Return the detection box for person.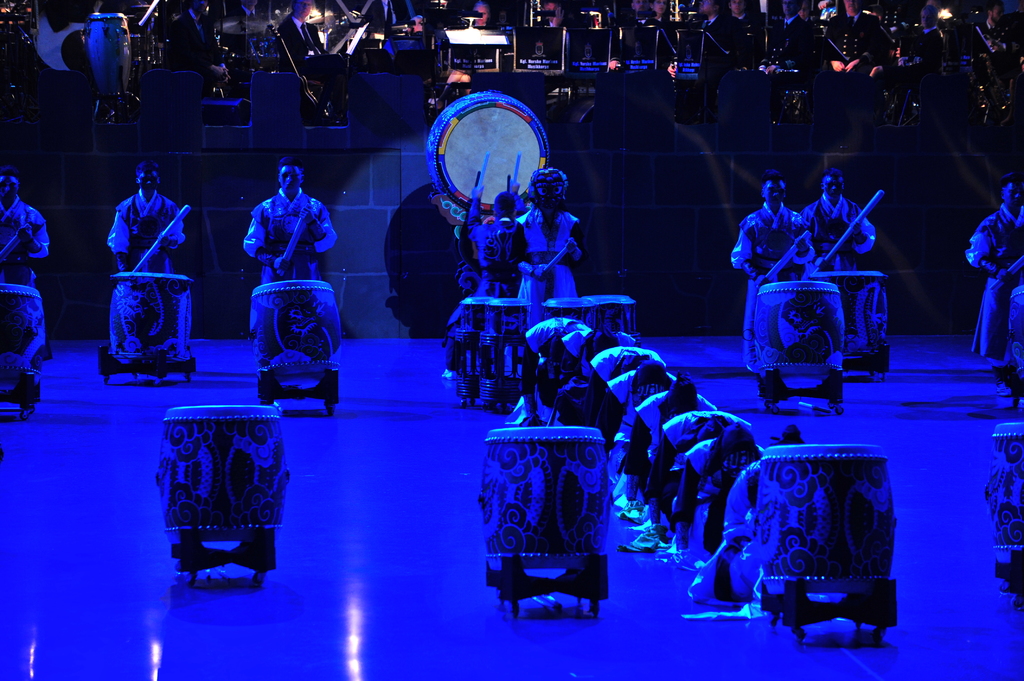
504 166 579 330.
